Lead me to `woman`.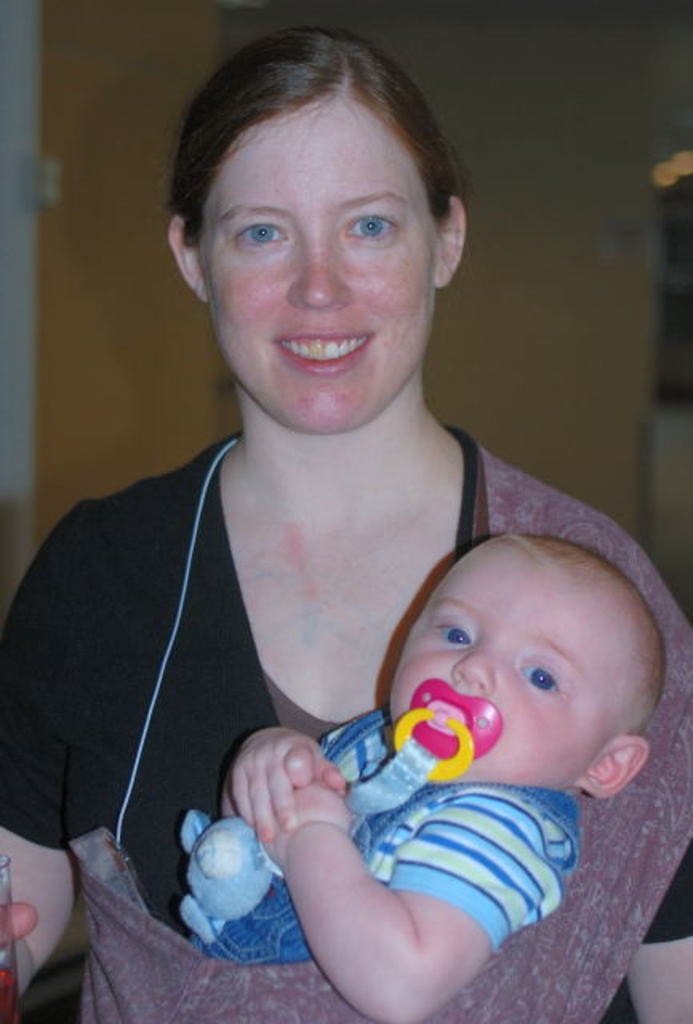
Lead to BBox(34, 48, 647, 1018).
